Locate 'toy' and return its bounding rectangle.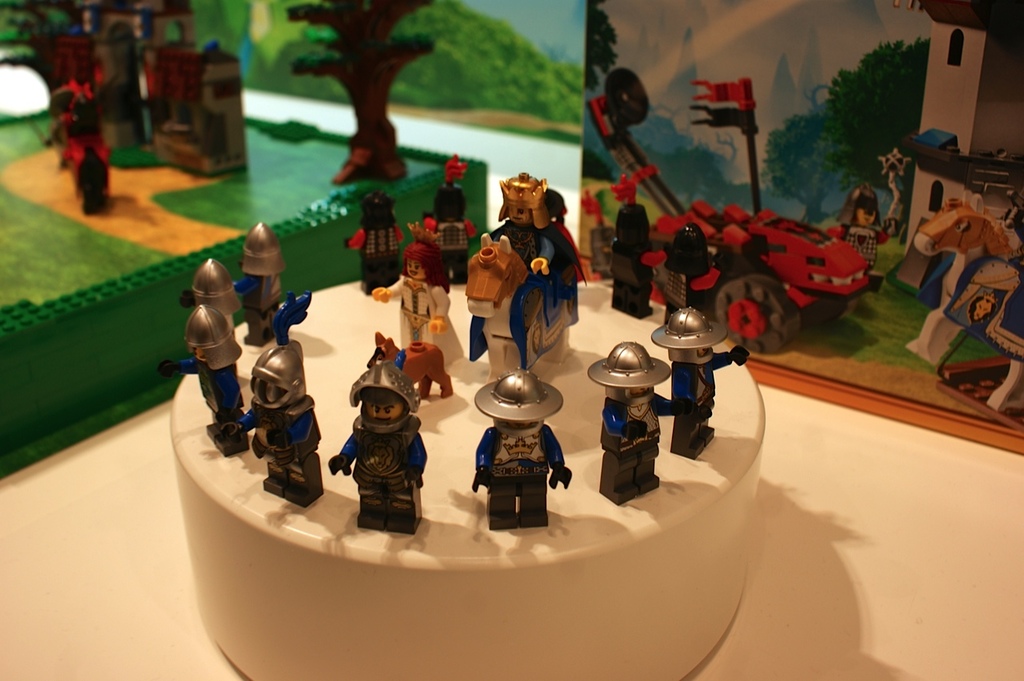
Rect(234, 219, 282, 346).
